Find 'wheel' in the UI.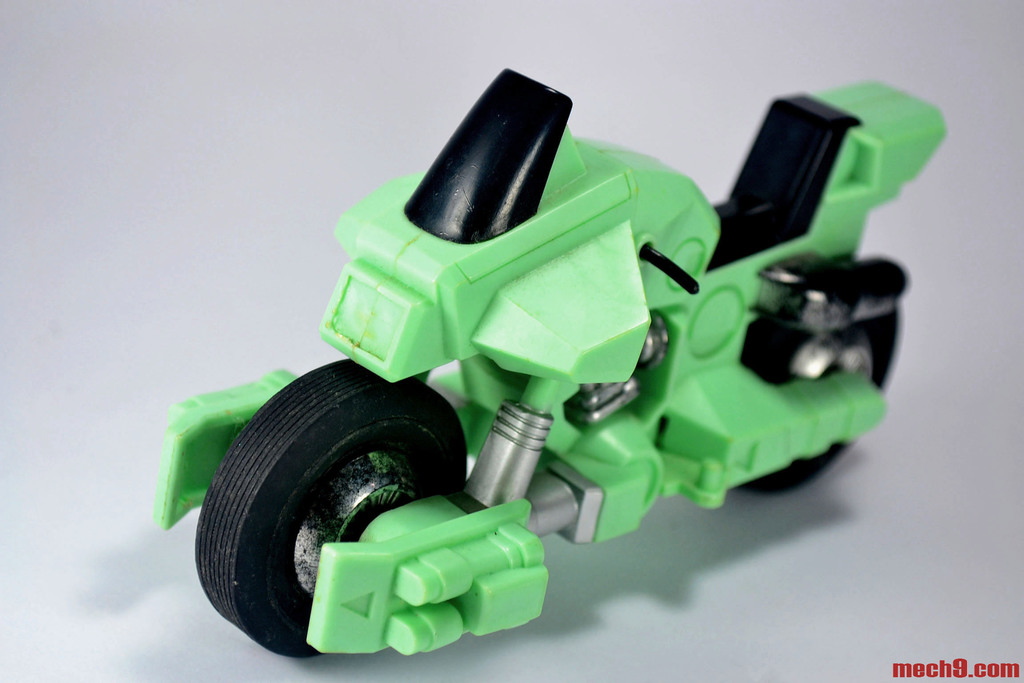
UI element at Rect(190, 357, 470, 655).
